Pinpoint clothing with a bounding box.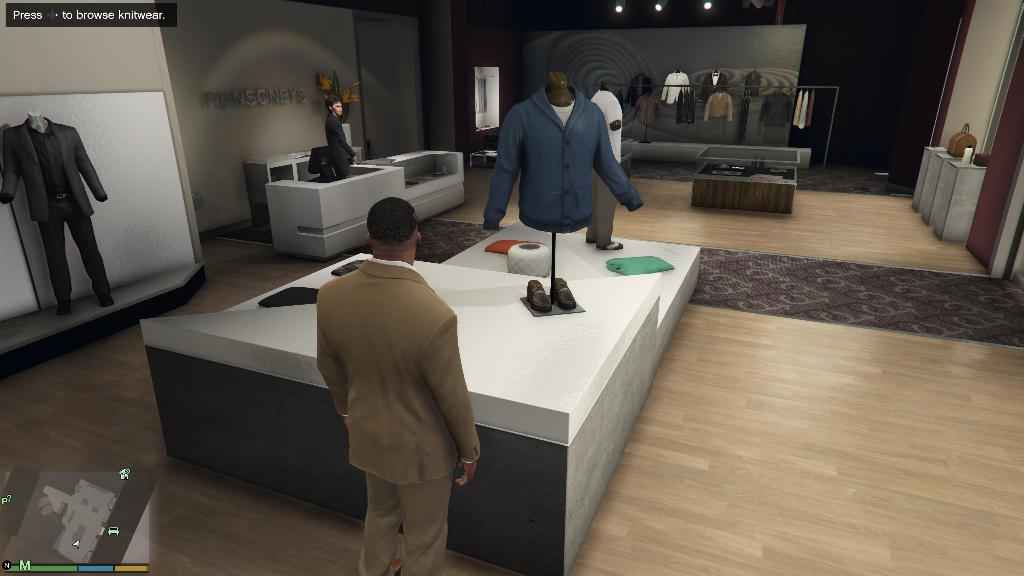
[left=314, top=257, right=480, bottom=575].
